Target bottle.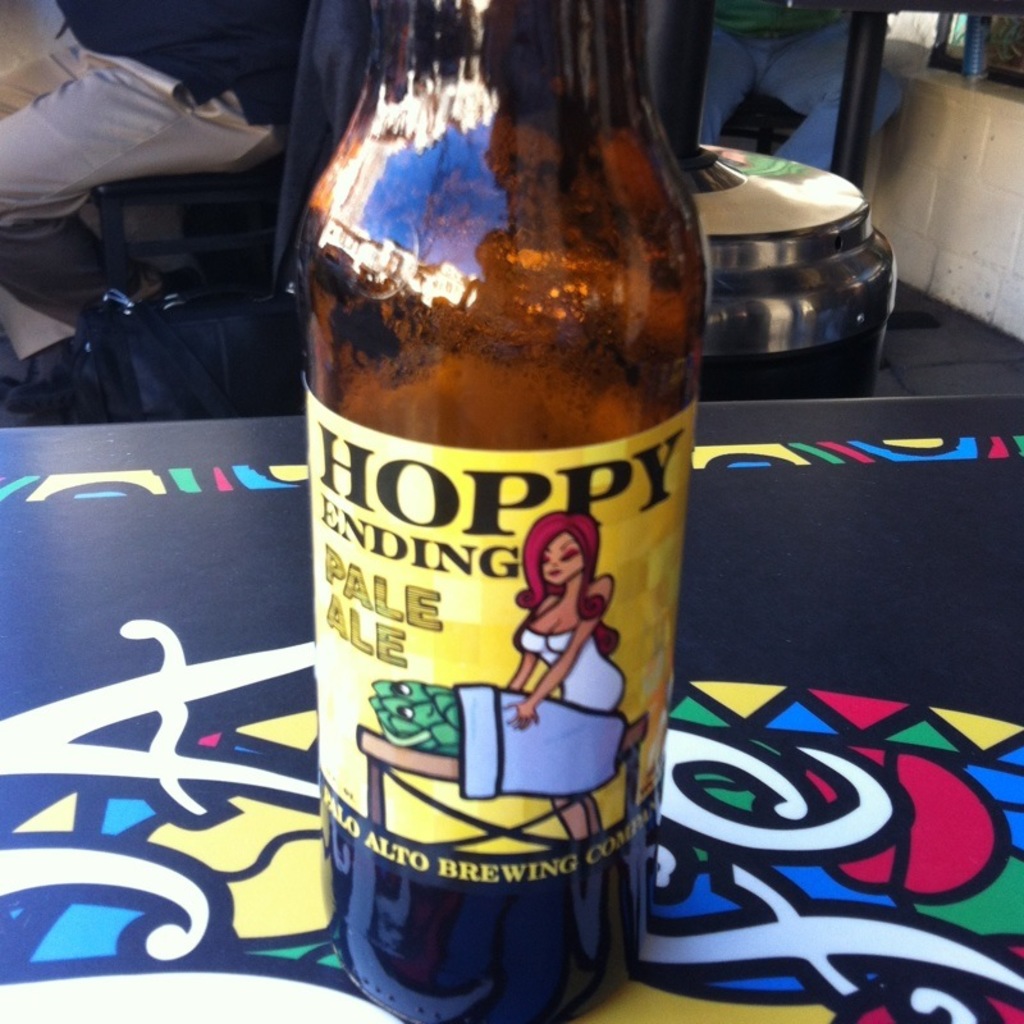
Target region: [289,0,710,1023].
